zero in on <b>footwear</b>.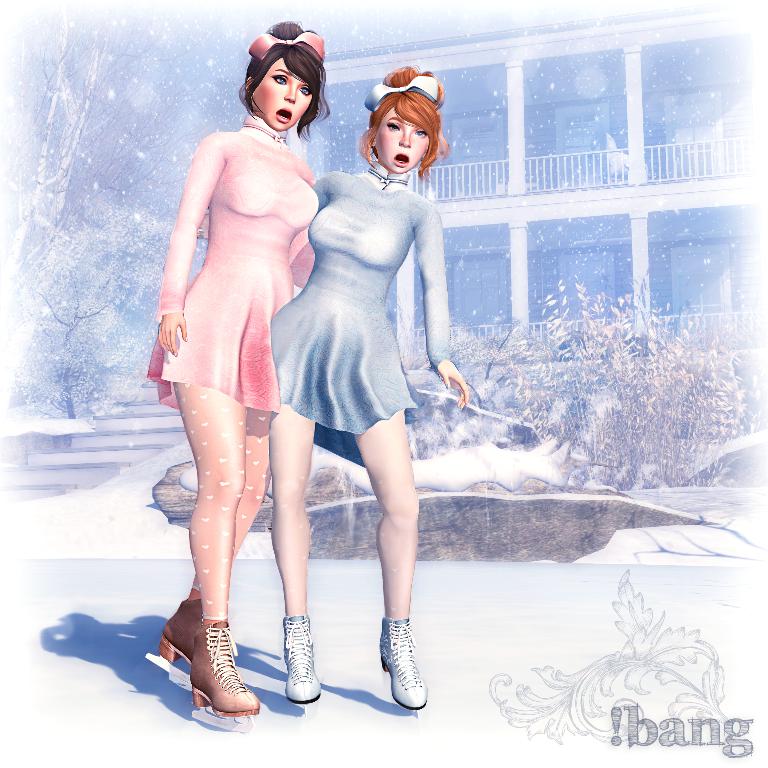
Zeroed in: 174/627/255/730.
